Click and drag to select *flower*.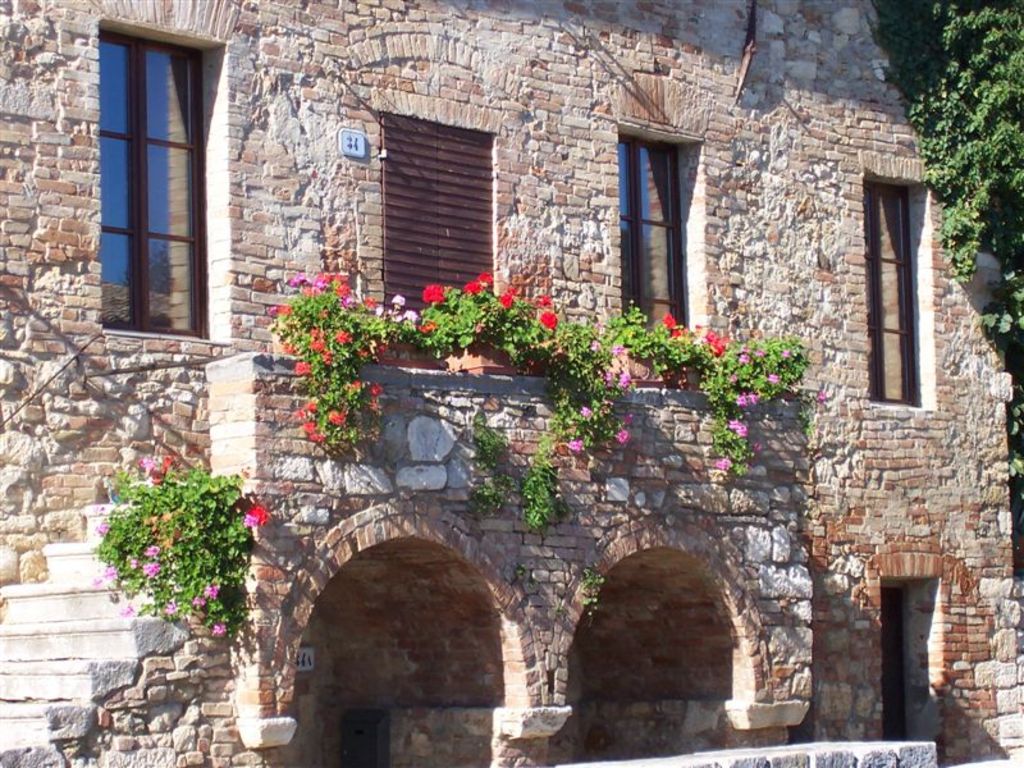
Selection: crop(205, 580, 216, 600).
